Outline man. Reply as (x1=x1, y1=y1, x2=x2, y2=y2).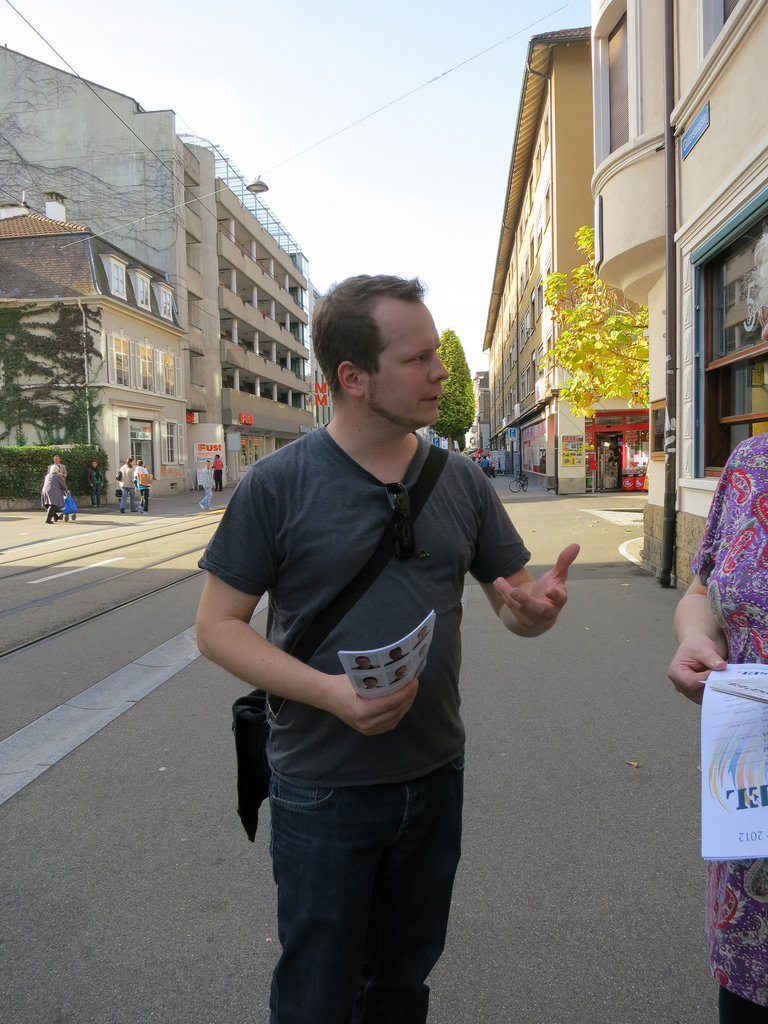
(x1=487, y1=451, x2=492, y2=465).
